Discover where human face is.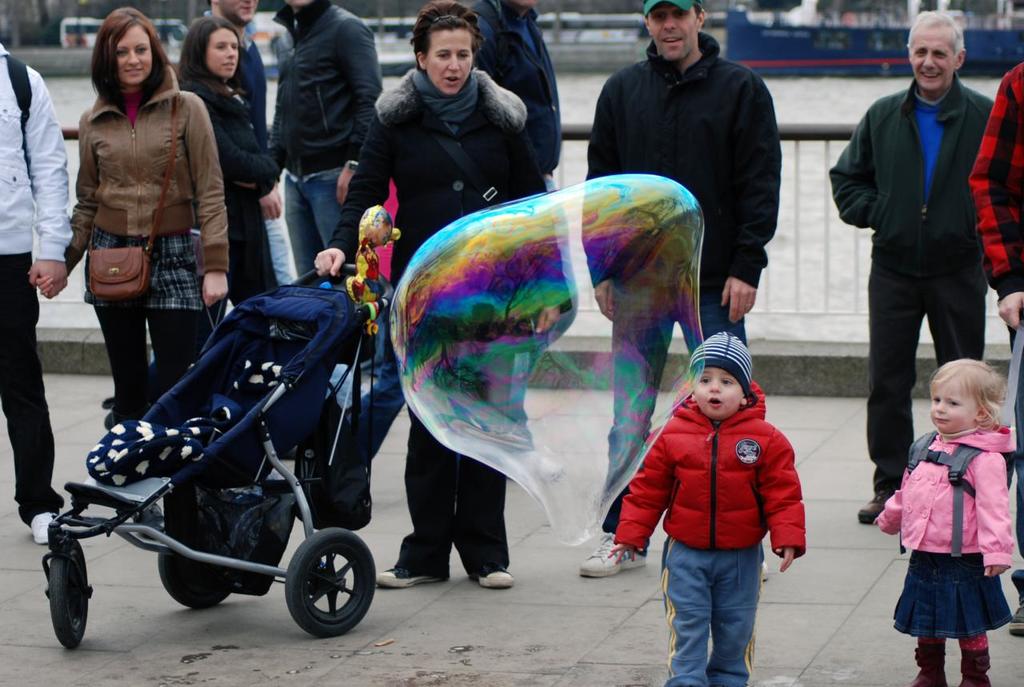
Discovered at BBox(928, 383, 968, 441).
